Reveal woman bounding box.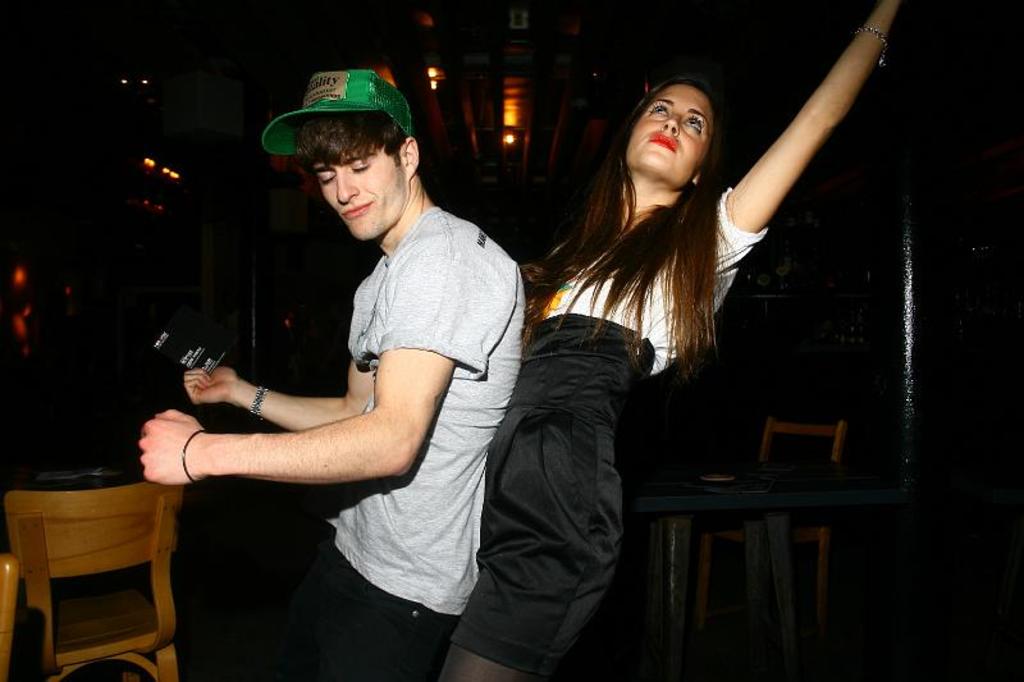
Revealed: 431/0/910/681.
